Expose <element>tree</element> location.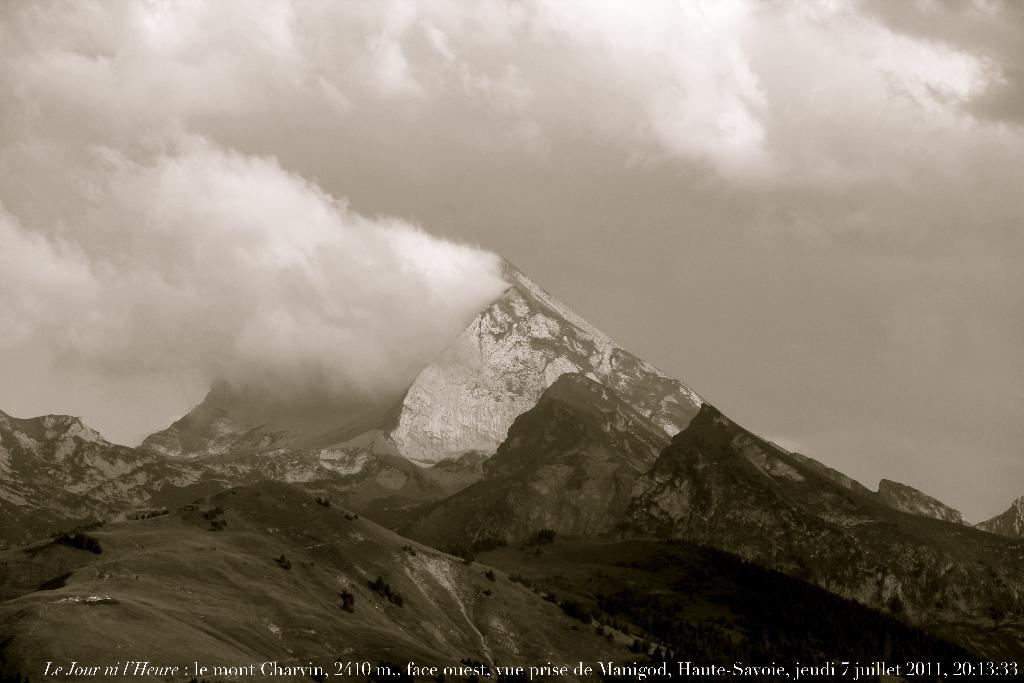
Exposed at 391:588:406:609.
